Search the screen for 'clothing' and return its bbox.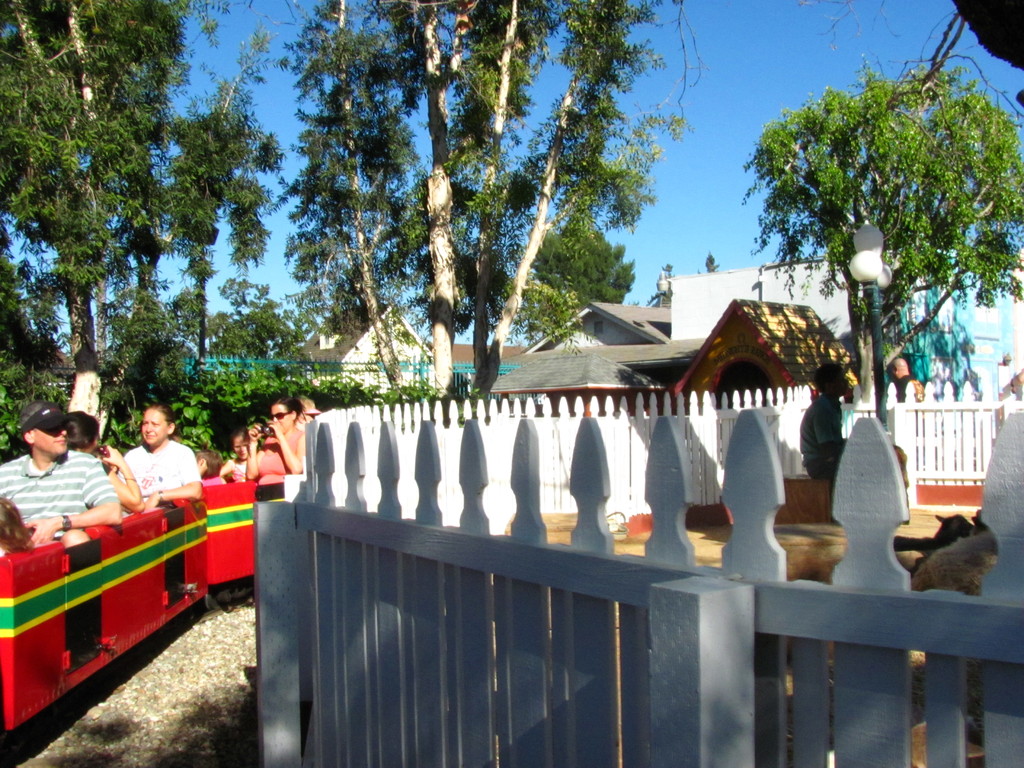
Found: bbox(0, 454, 115, 539).
